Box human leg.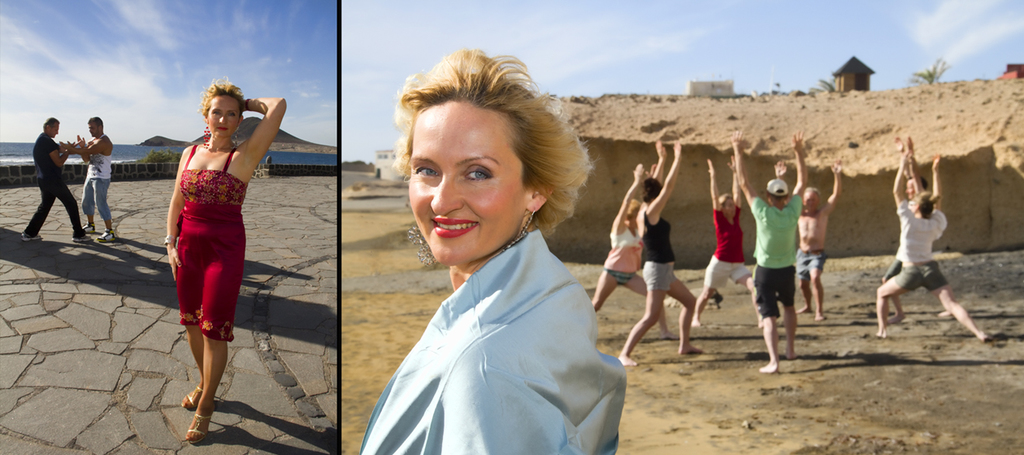
box=[48, 181, 97, 240].
